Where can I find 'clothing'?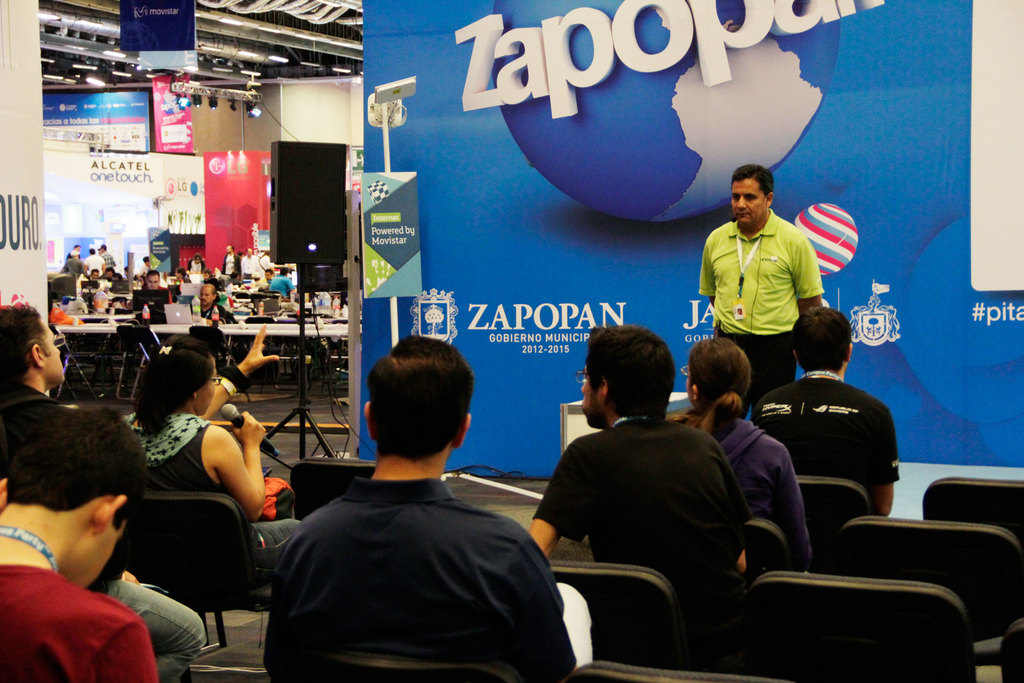
You can find it at [188, 263, 206, 274].
